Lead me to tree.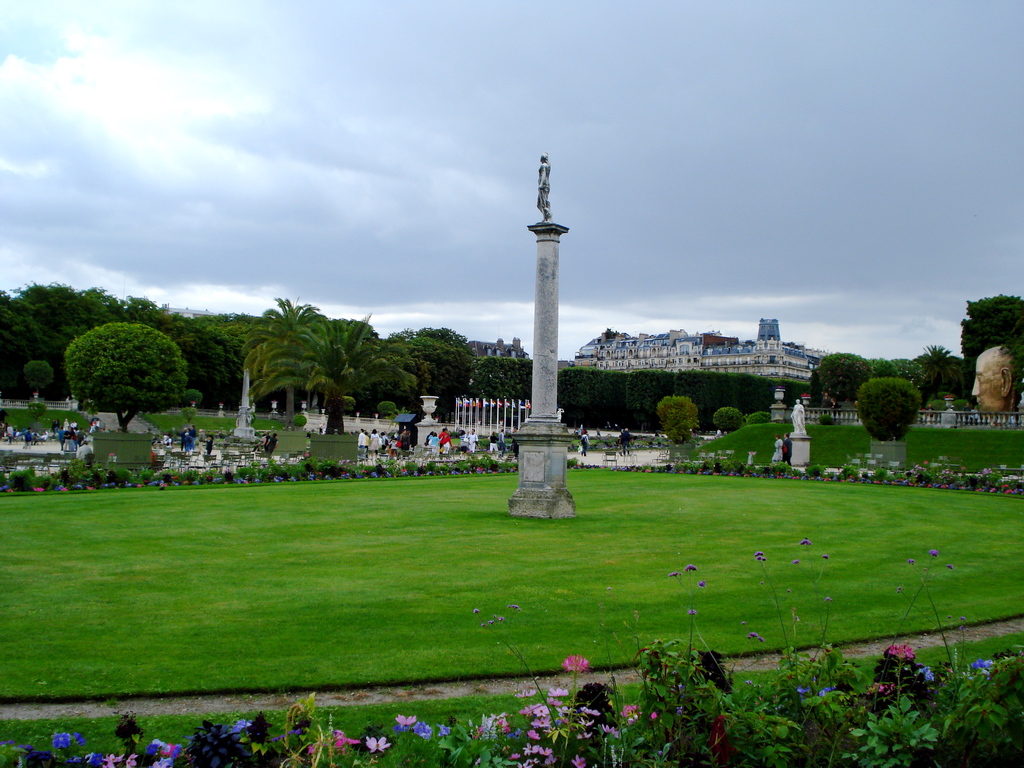
Lead to [left=856, top=376, right=925, bottom=442].
